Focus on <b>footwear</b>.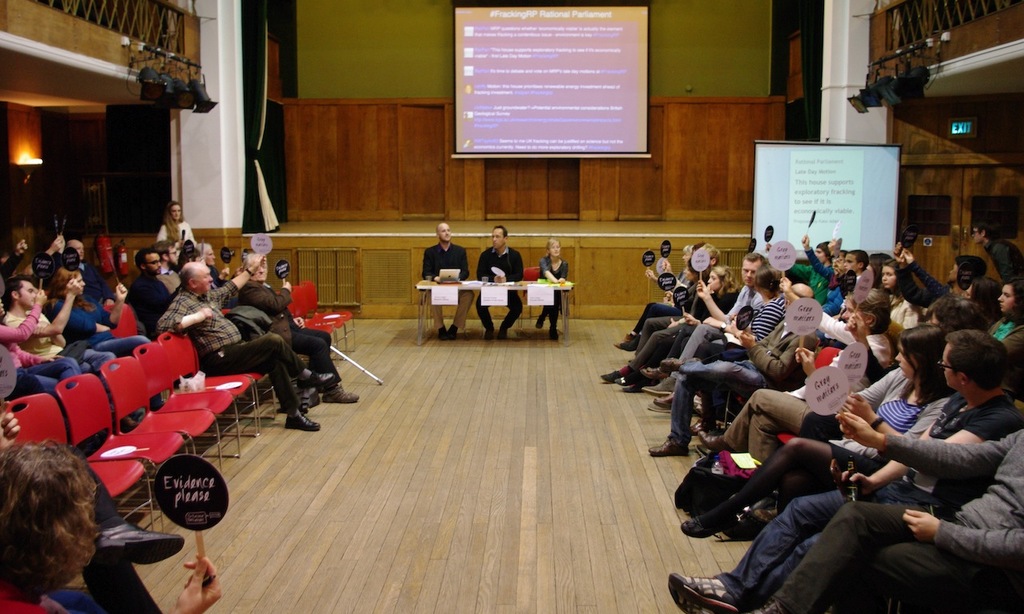
Focused at box(644, 365, 666, 381).
